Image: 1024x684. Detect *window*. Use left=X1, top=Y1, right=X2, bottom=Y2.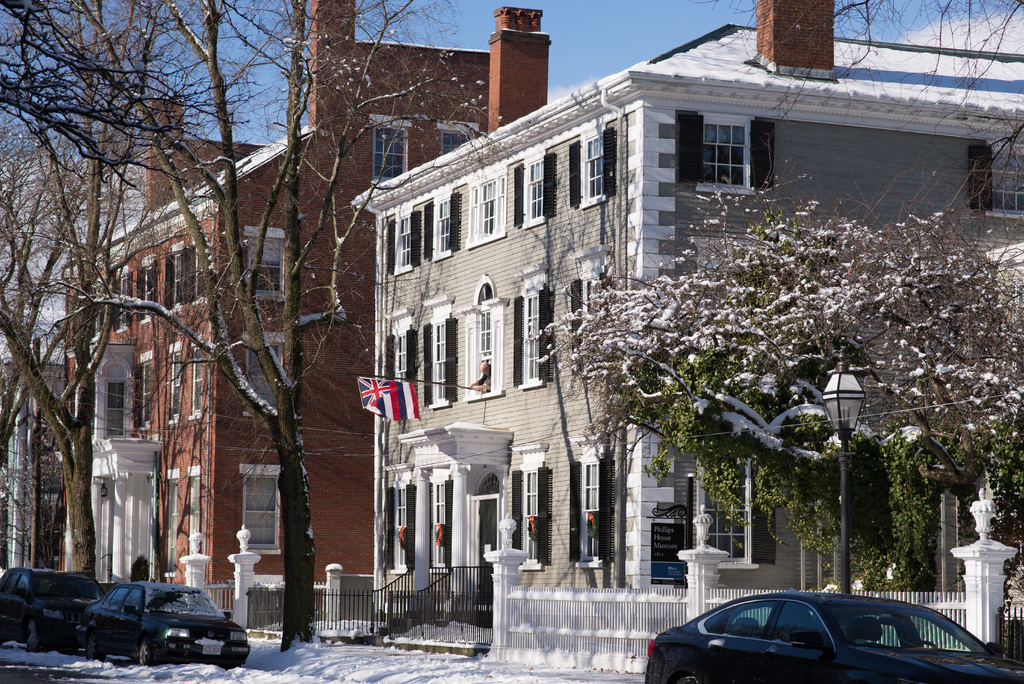
left=458, top=298, right=508, bottom=400.
